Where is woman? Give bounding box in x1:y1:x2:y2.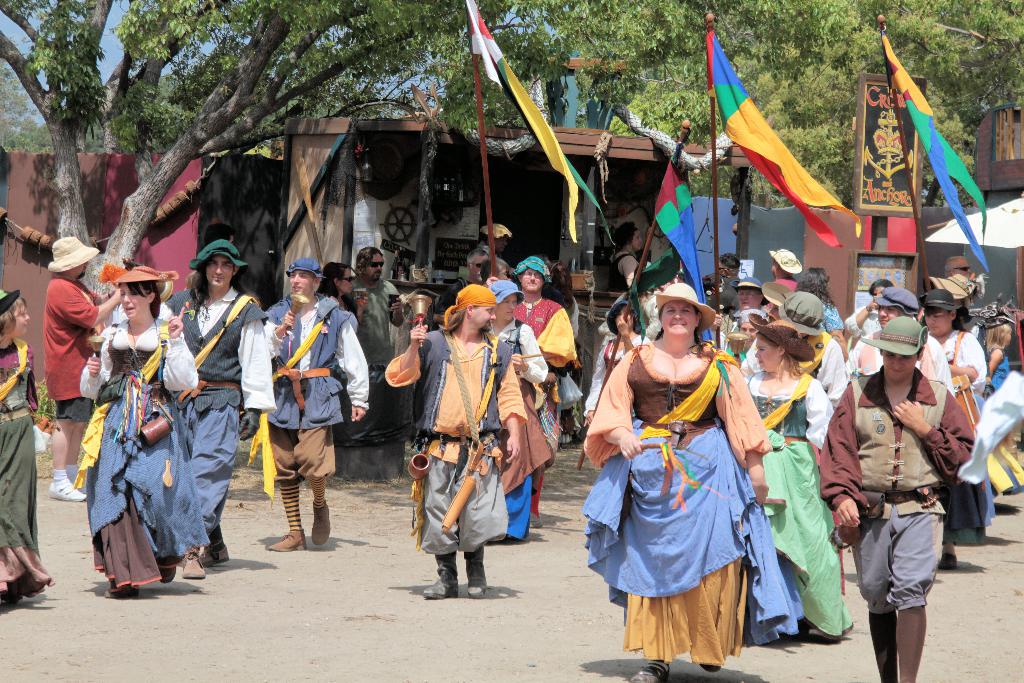
845:276:892:394.
